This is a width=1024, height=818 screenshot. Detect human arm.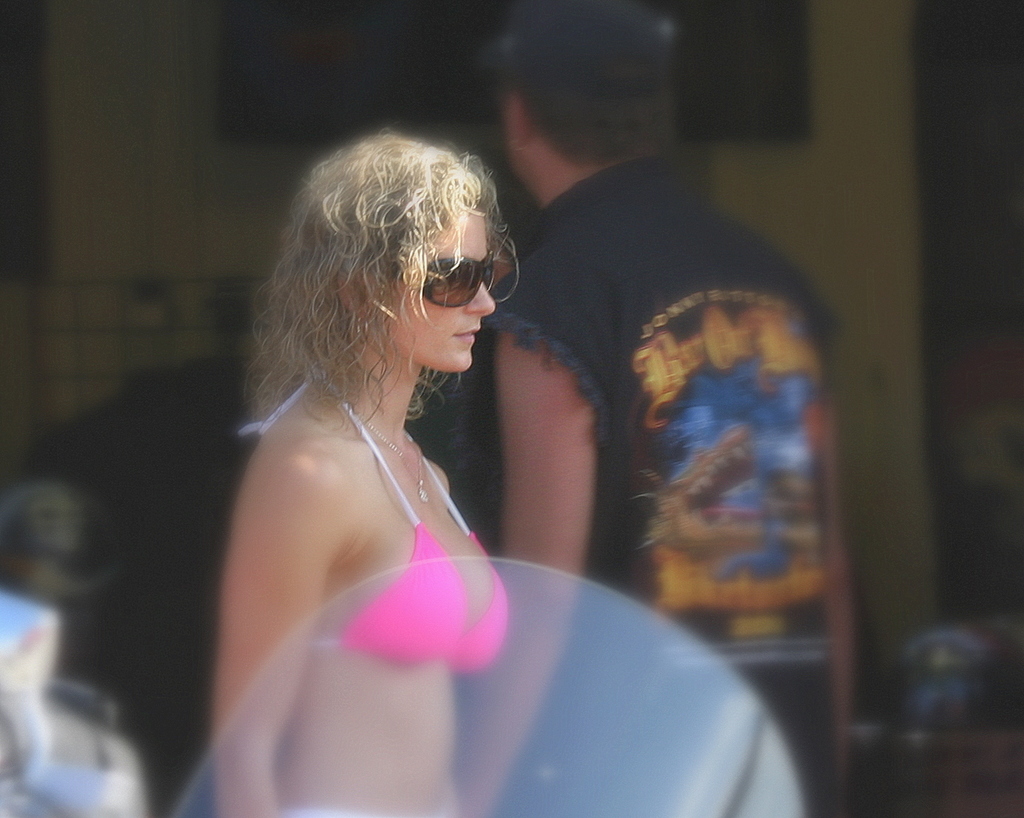
x1=444 y1=290 x2=603 y2=817.
